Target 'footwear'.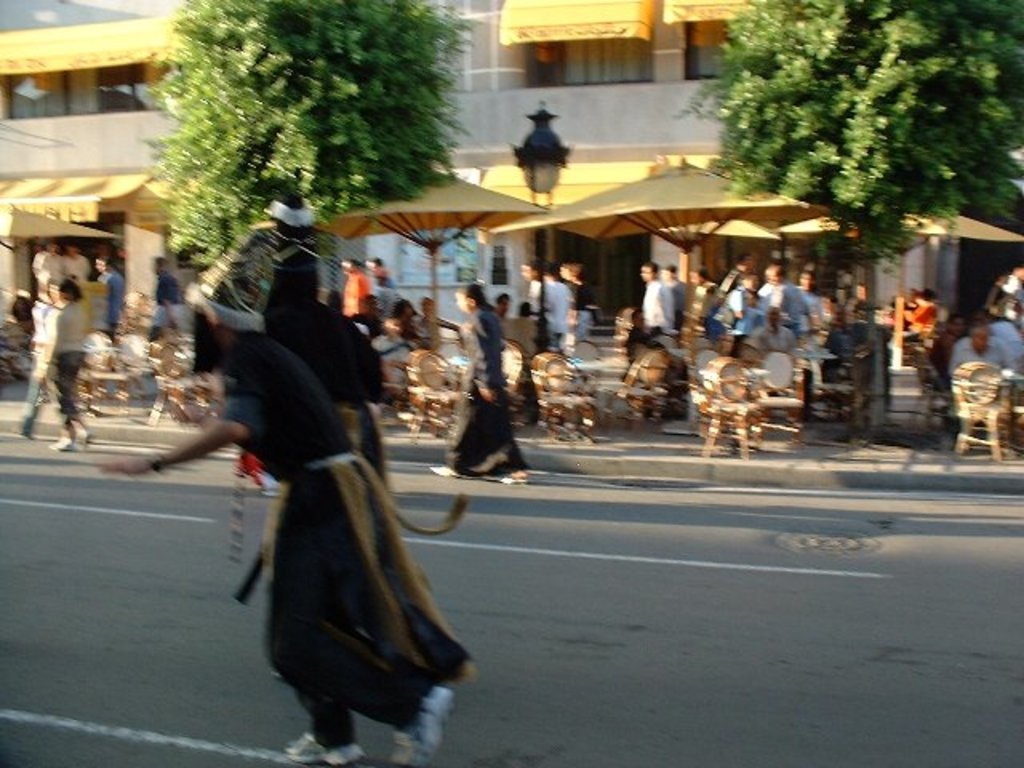
Target region: x1=390, y1=685, x2=461, y2=766.
